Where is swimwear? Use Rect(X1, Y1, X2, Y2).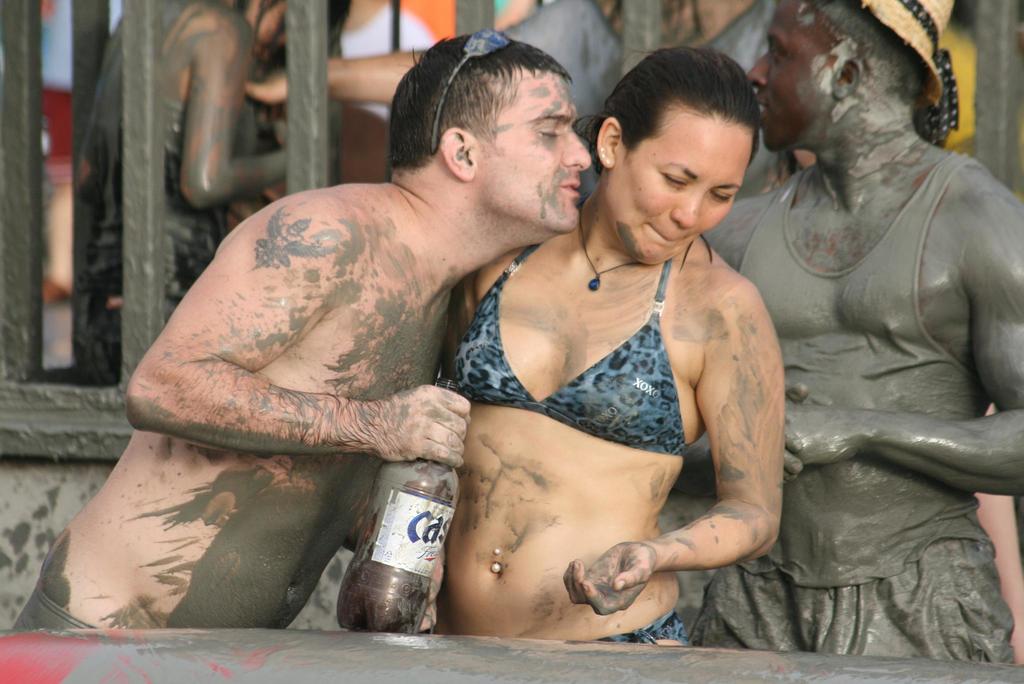
Rect(594, 612, 687, 649).
